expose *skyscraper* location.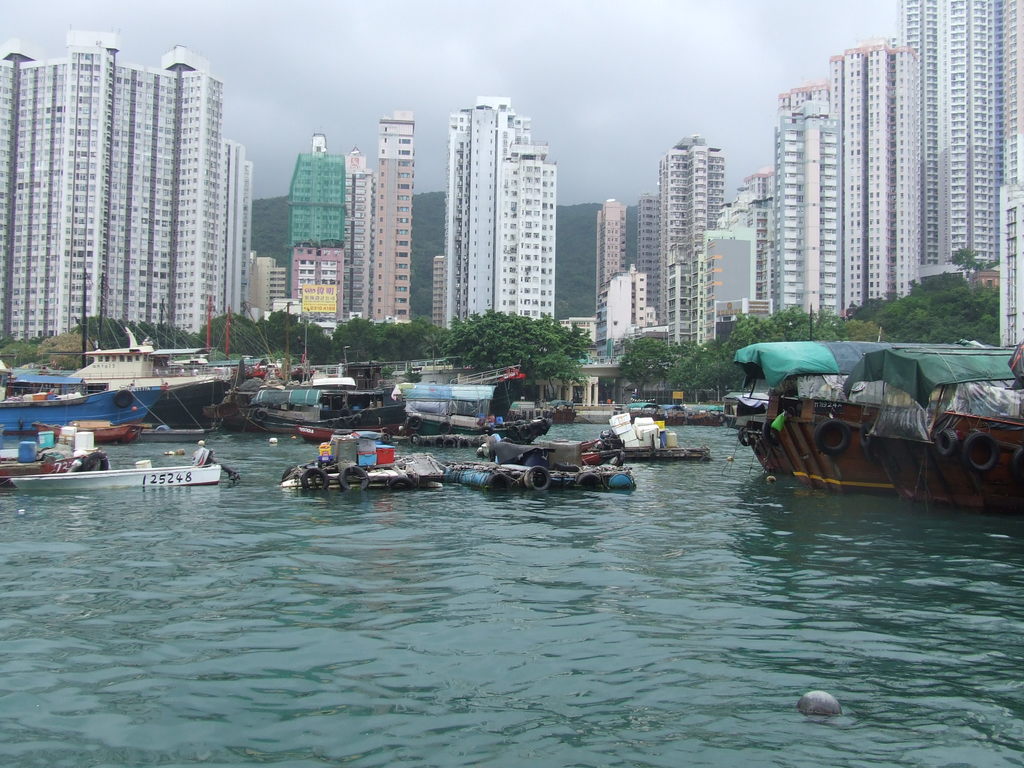
Exposed at bbox(442, 98, 499, 337).
